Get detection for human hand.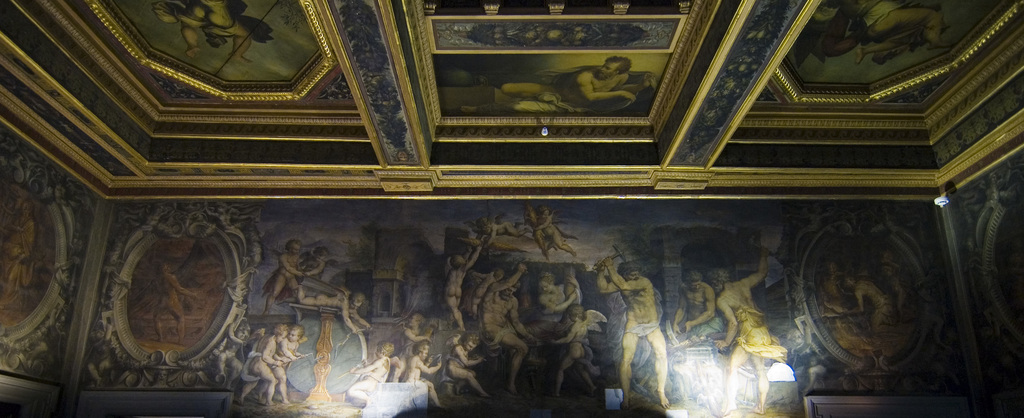
Detection: region(515, 262, 531, 273).
